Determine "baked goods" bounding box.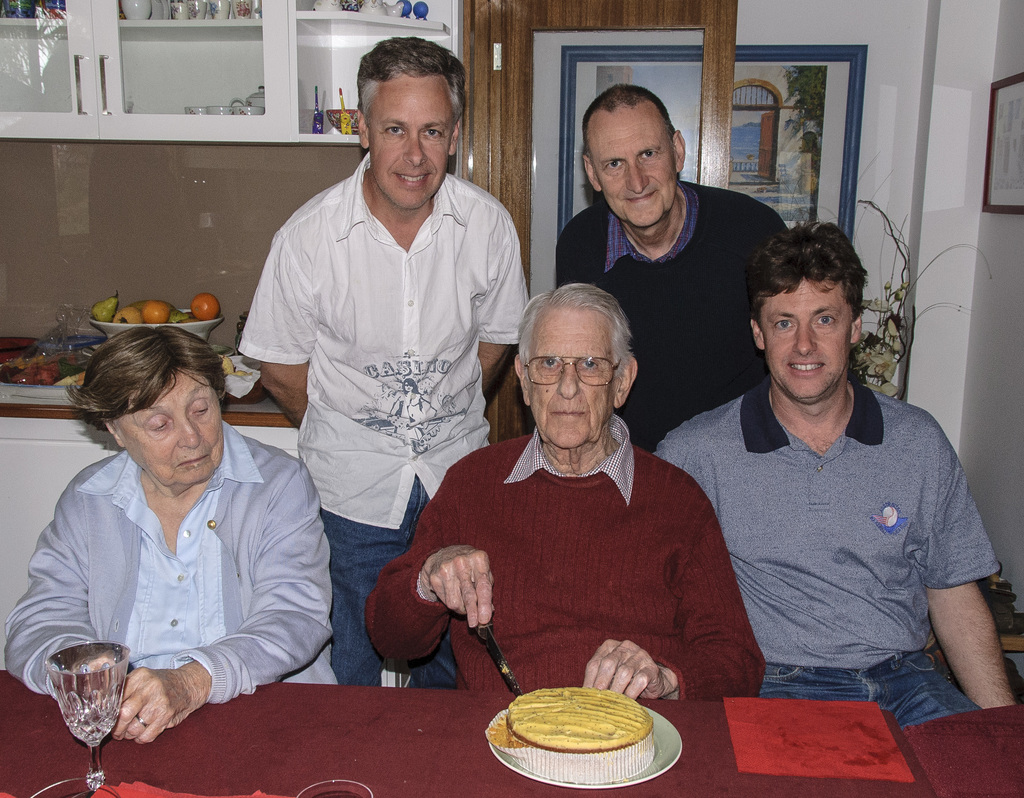
Determined: detection(504, 685, 653, 788).
